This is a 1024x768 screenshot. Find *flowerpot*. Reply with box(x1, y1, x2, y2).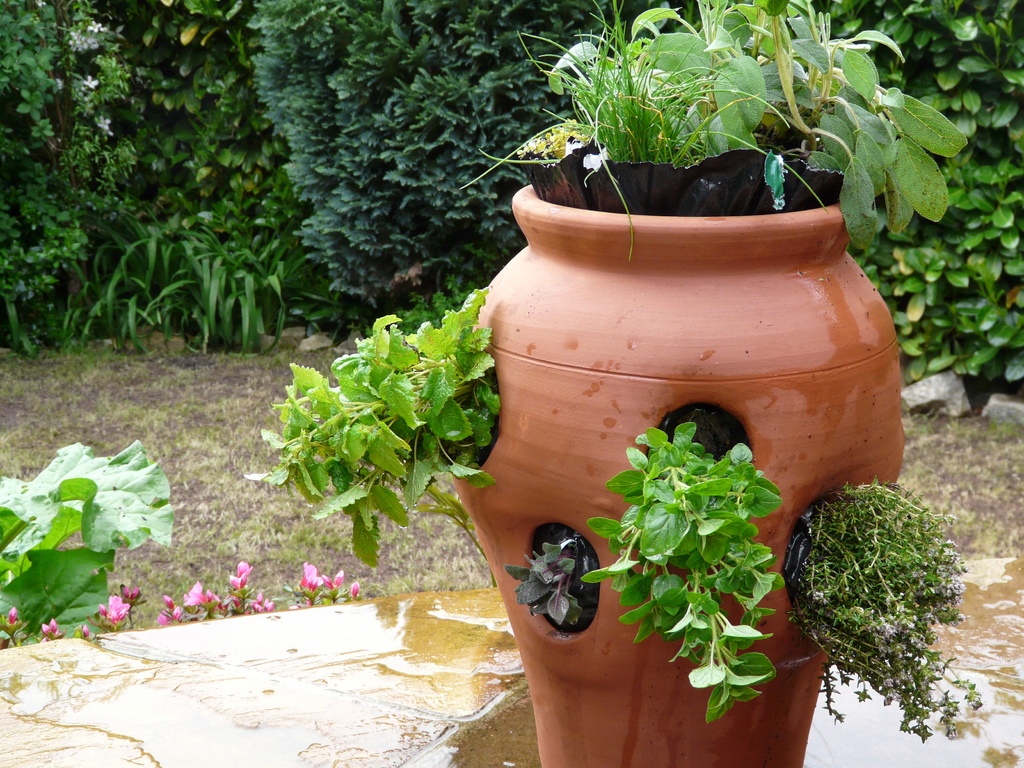
box(453, 183, 903, 767).
